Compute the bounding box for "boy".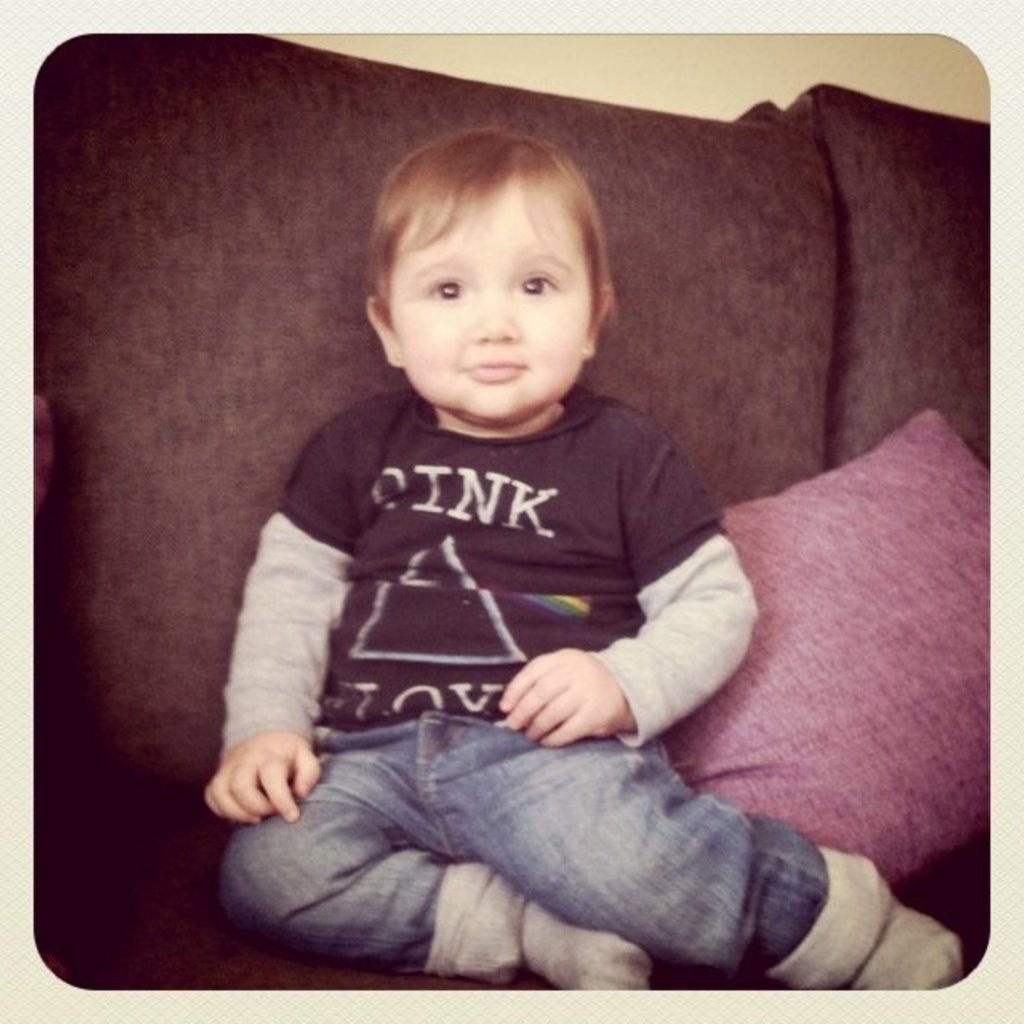
[left=204, top=125, right=977, bottom=997].
